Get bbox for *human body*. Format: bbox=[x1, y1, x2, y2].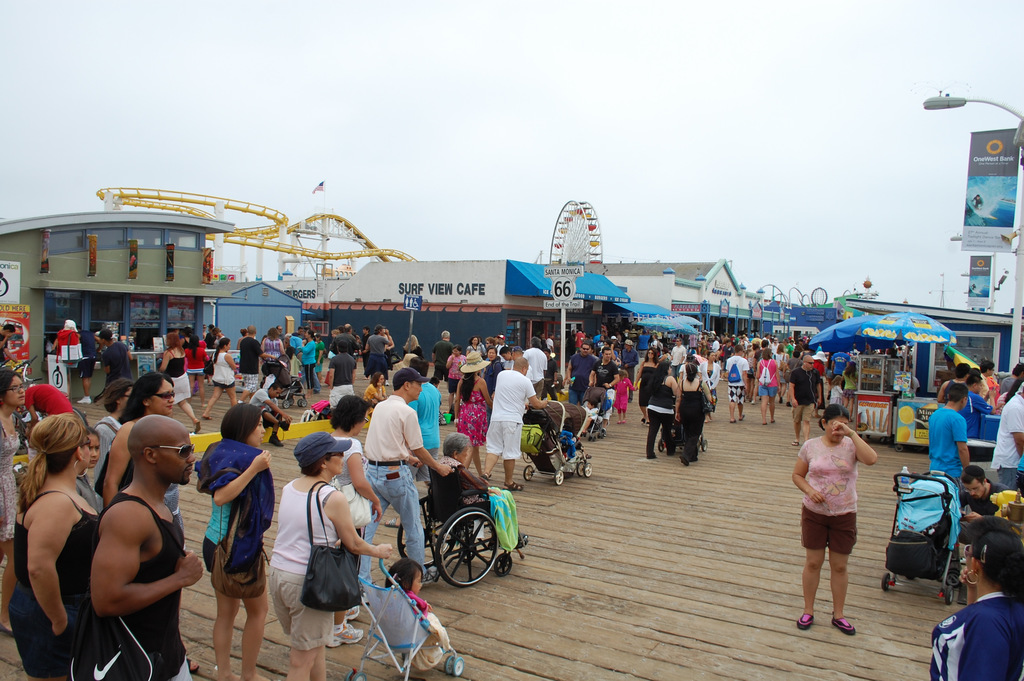
bbox=[465, 343, 486, 356].
